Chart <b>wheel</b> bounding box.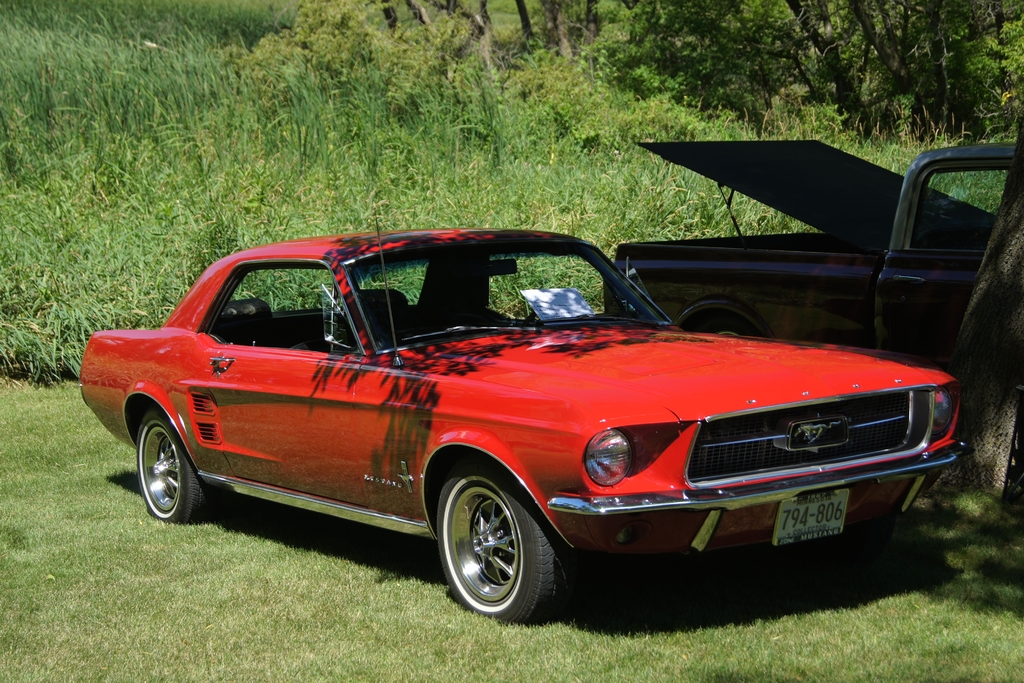
Charted: <box>702,318,752,339</box>.
